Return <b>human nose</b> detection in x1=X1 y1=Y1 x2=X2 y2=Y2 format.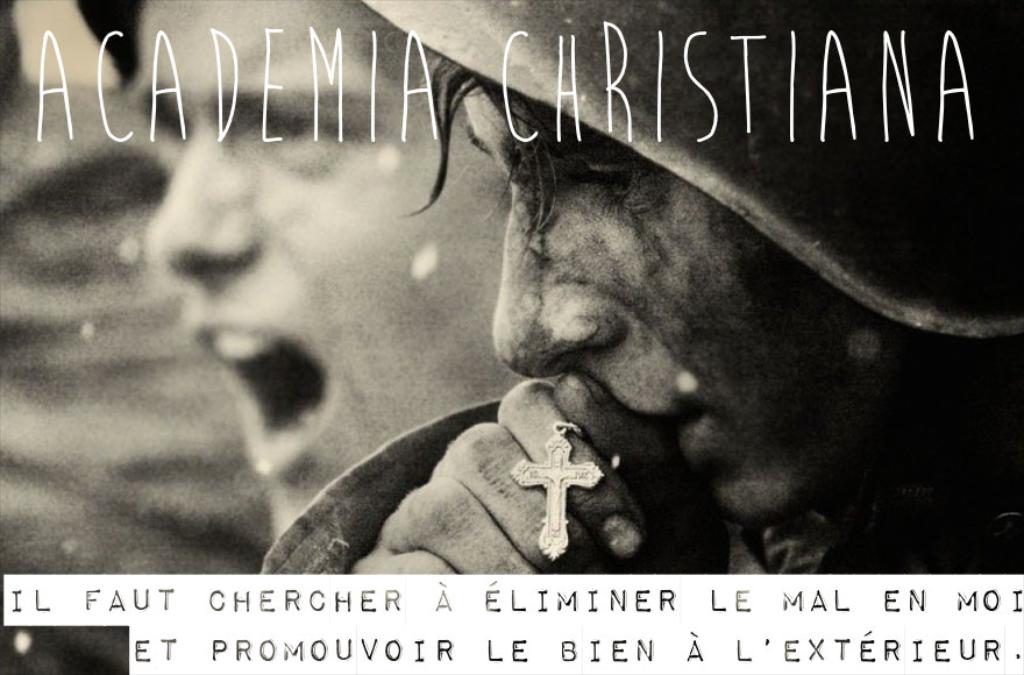
x1=140 y1=116 x2=250 y2=273.
